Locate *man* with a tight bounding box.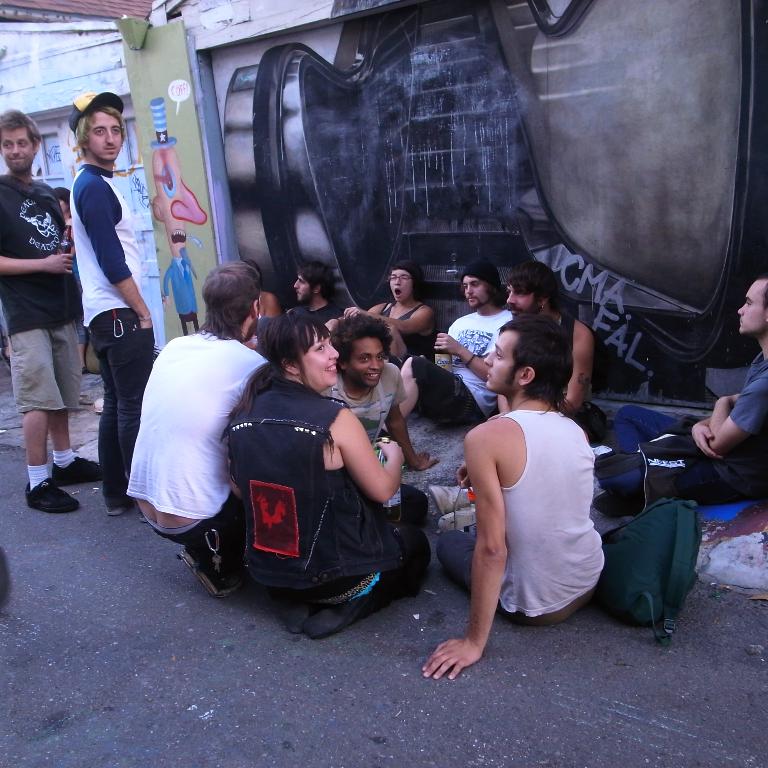
(312,310,441,474).
